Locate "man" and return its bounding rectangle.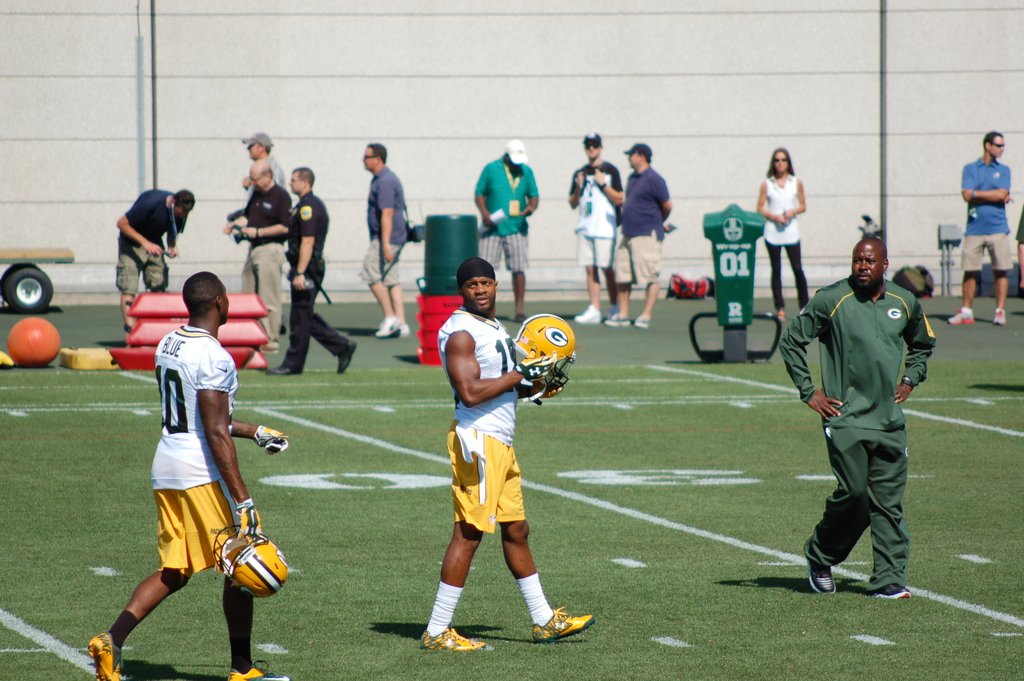
x1=473, y1=140, x2=538, y2=316.
